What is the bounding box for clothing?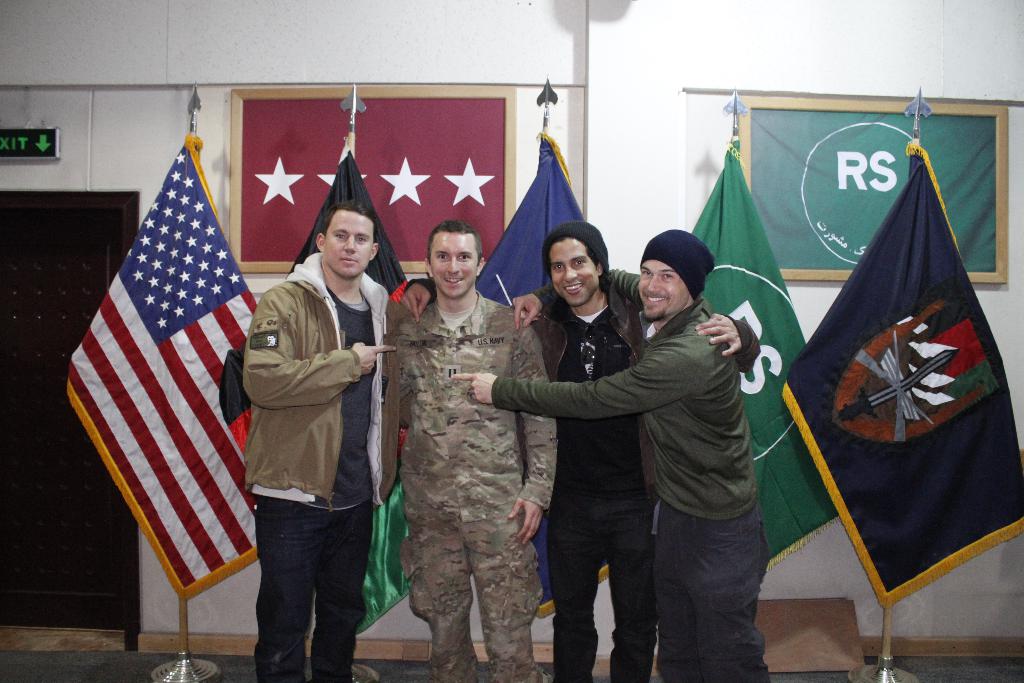
549 292 762 678.
